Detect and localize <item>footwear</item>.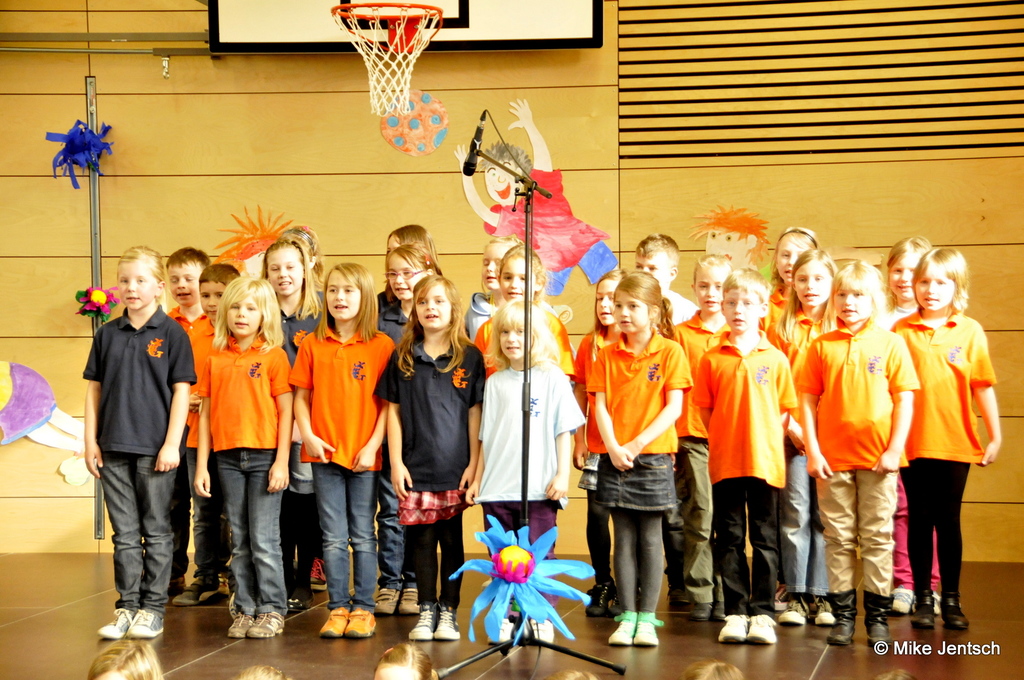
Localized at <region>286, 596, 315, 610</region>.
